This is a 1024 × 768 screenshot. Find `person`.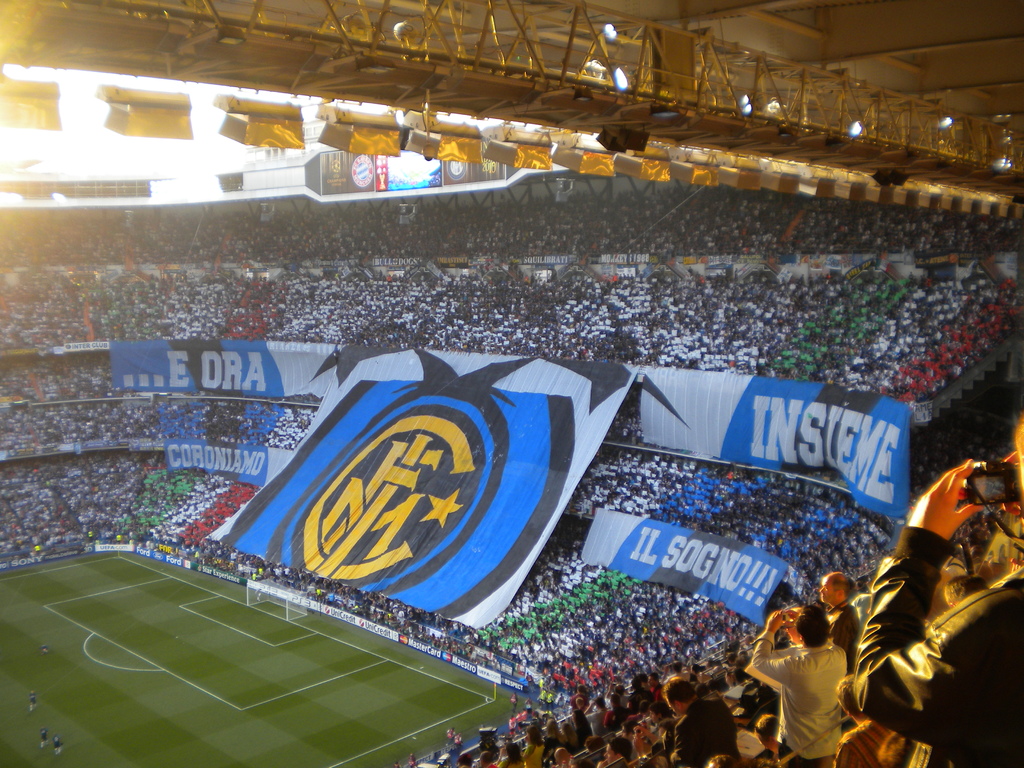
Bounding box: region(856, 412, 1023, 767).
